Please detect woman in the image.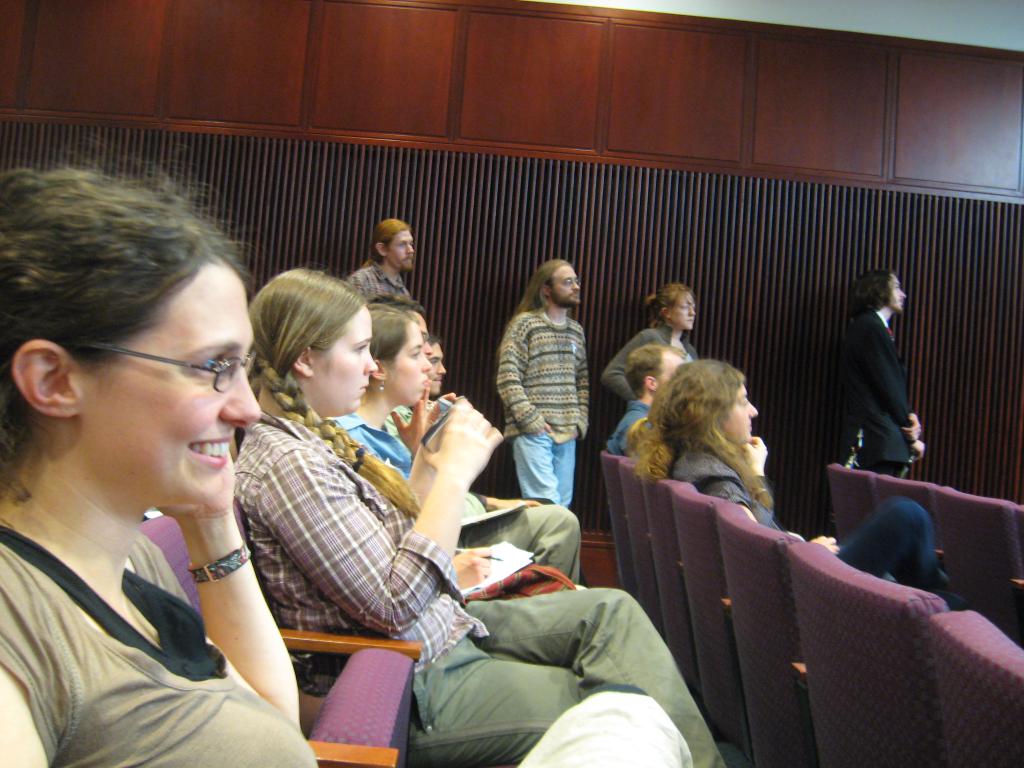
bbox=(627, 356, 963, 611).
